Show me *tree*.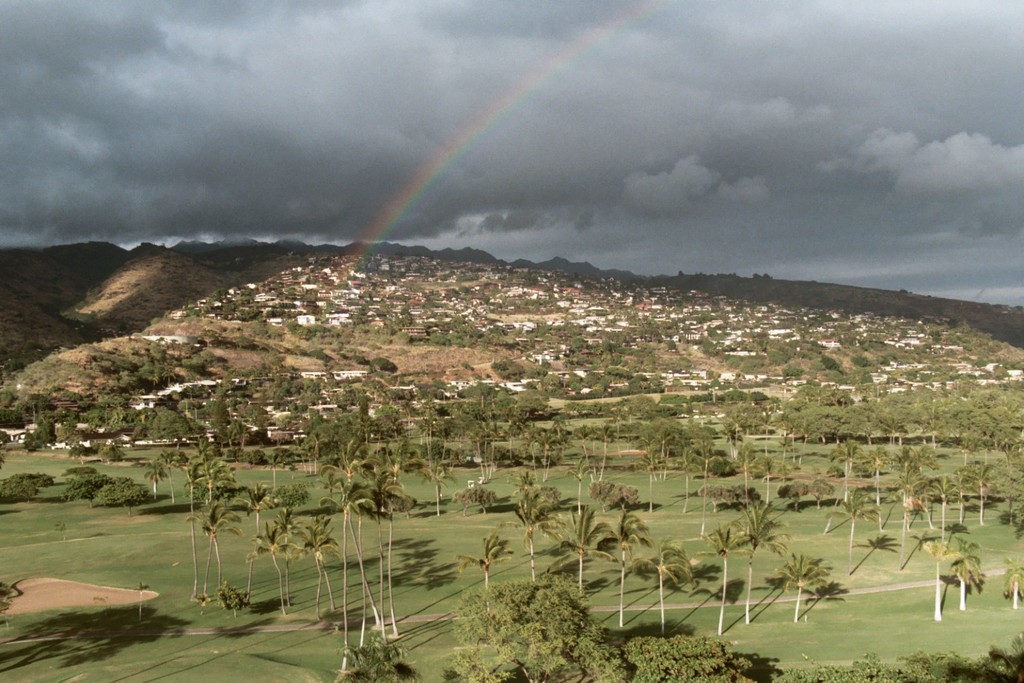
*tree* is here: [109, 405, 130, 425].
